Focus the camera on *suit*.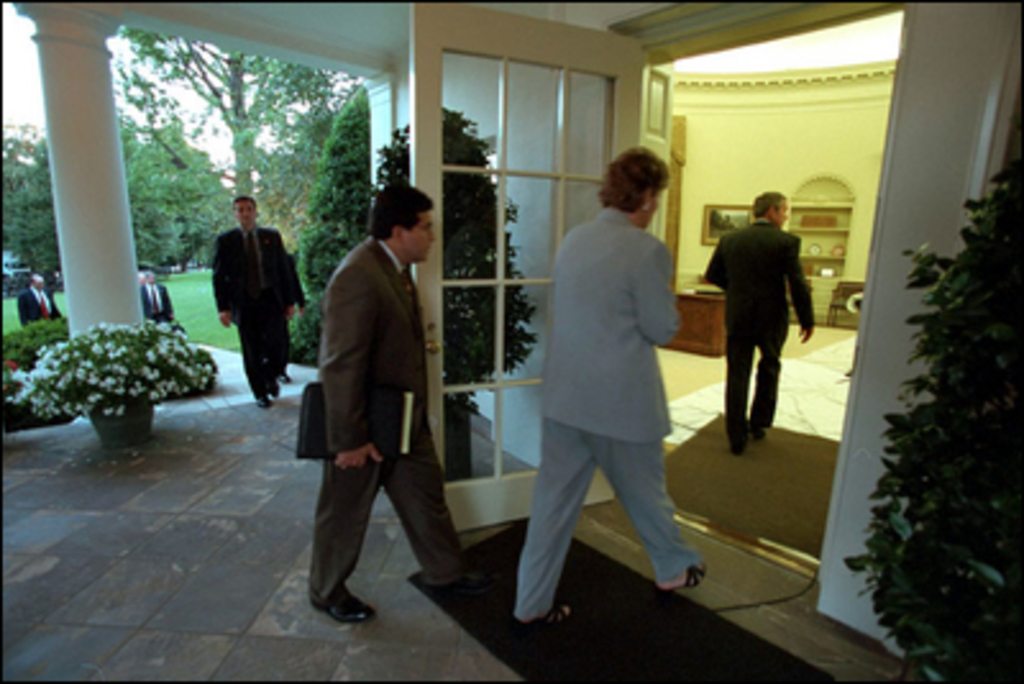
Focus region: (left=512, top=208, right=696, bottom=620).
